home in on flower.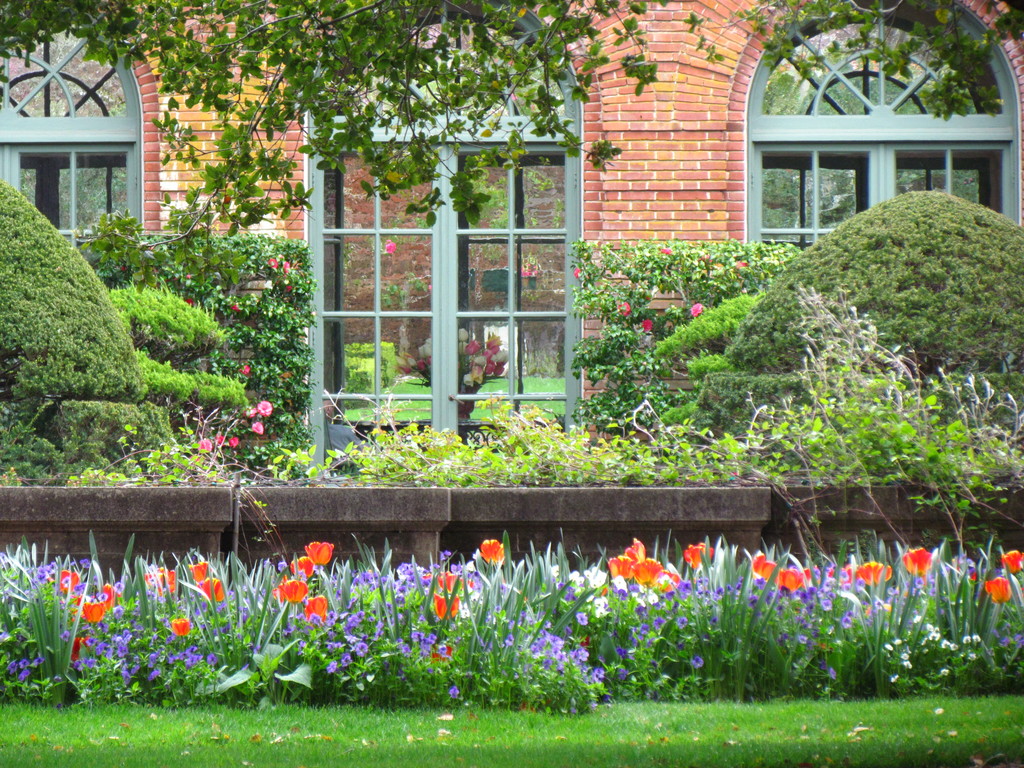
Homed in at 281/259/291/273.
